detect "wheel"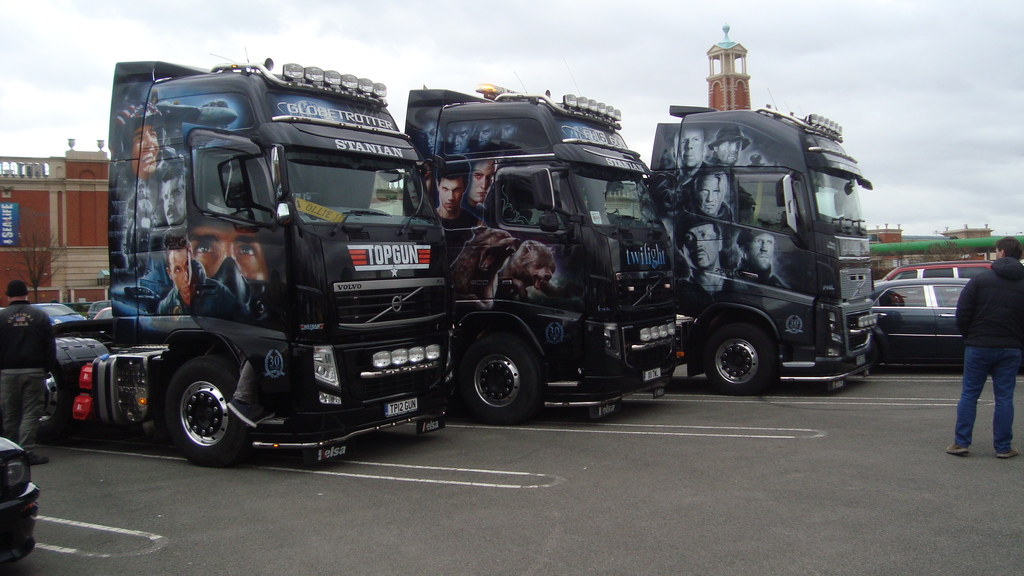
bbox=[701, 323, 780, 394]
